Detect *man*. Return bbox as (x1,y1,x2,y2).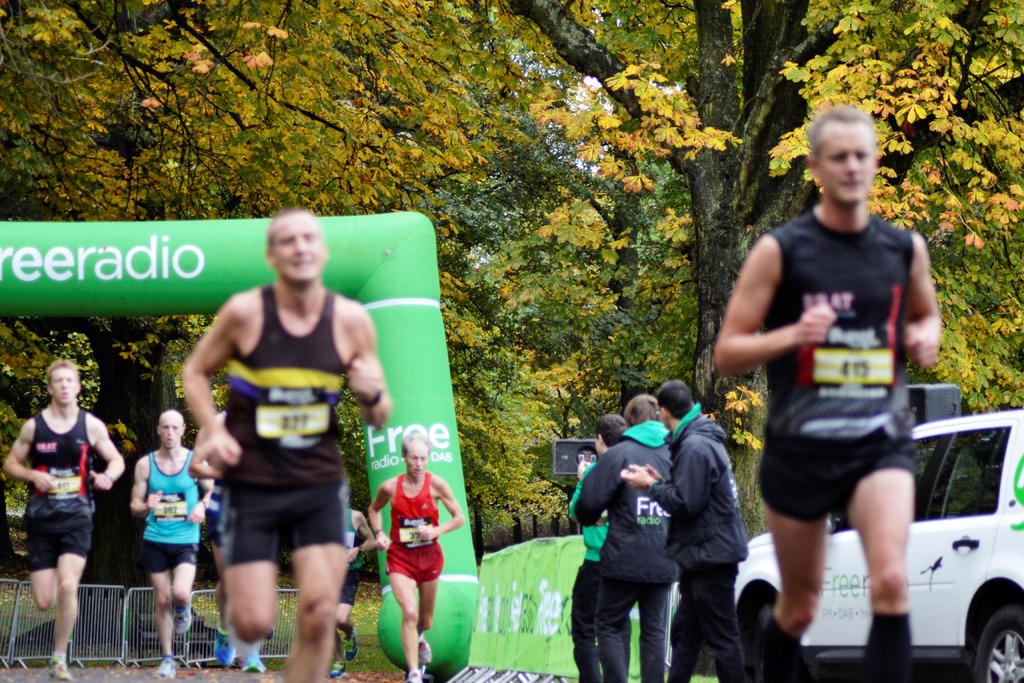
(170,220,383,671).
